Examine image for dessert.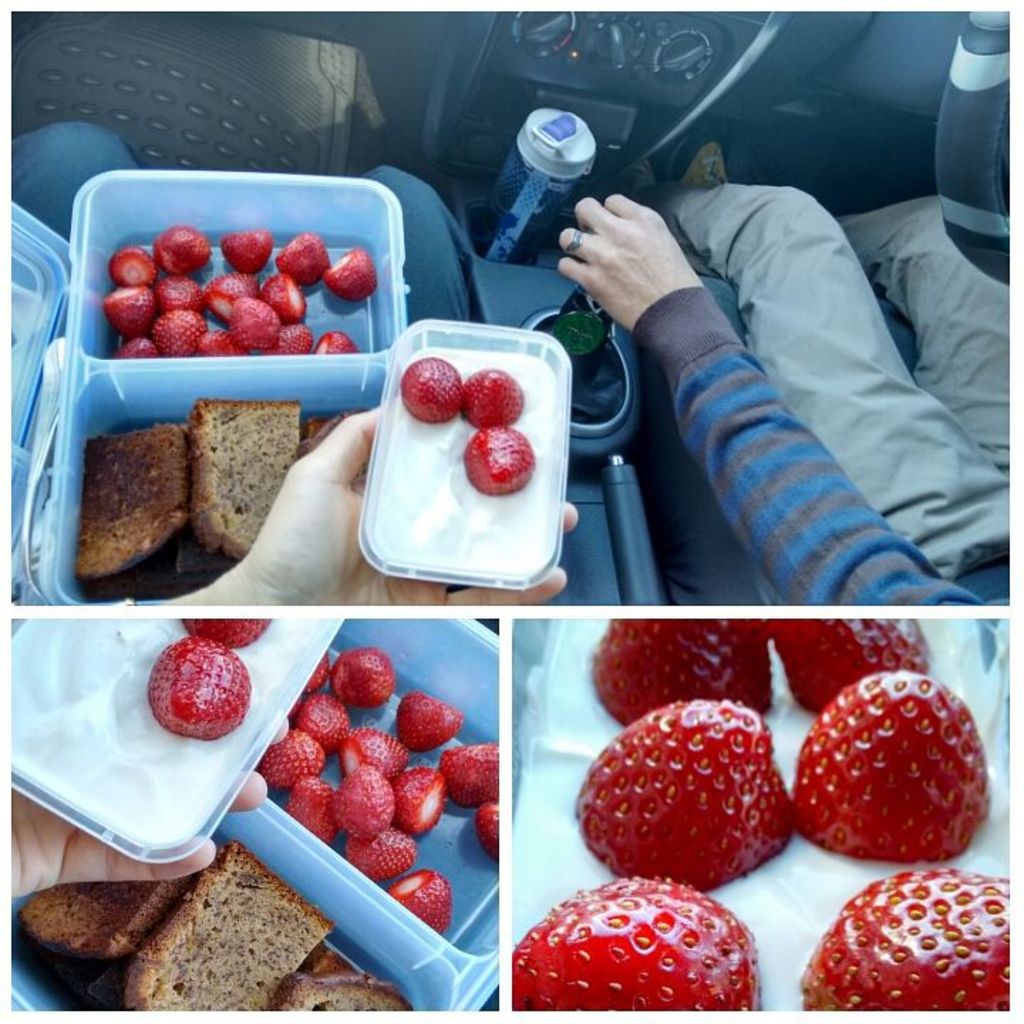
Examination result: {"left": 434, "top": 742, "right": 494, "bottom": 811}.
